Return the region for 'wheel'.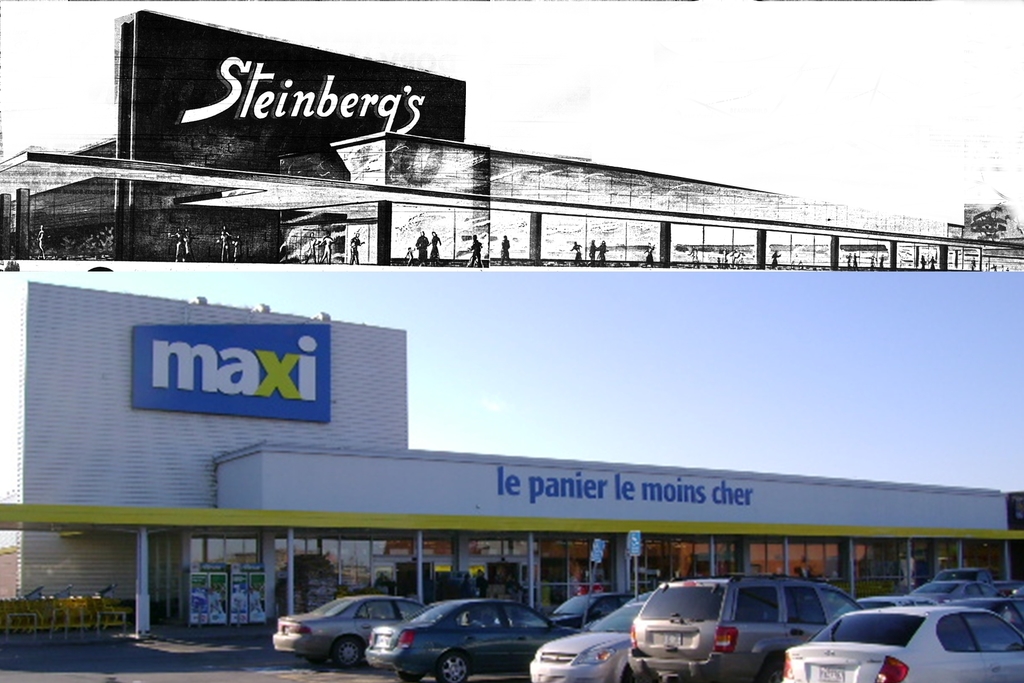
bbox=(395, 673, 425, 682).
